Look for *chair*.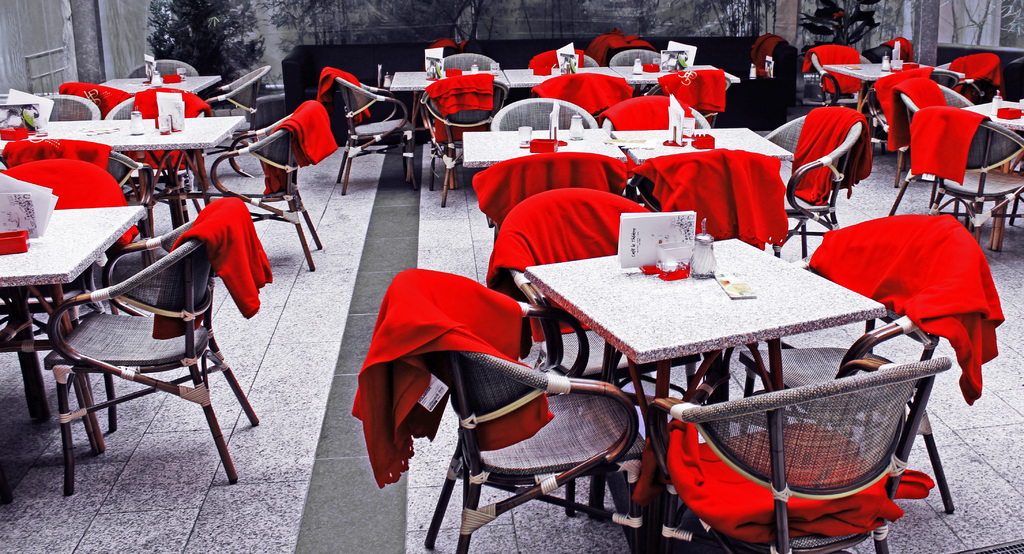
Found: 0 94 104 128.
